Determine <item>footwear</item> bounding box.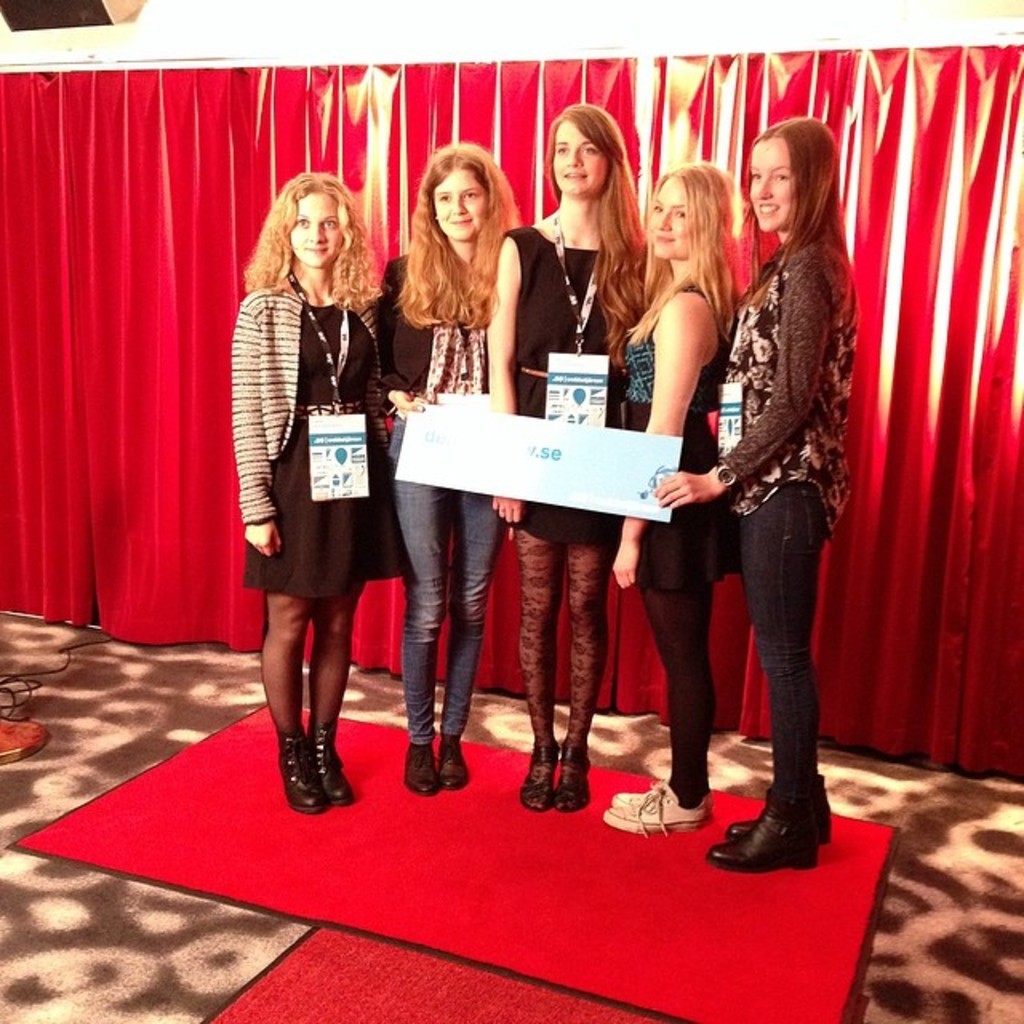
Determined: select_region(310, 726, 354, 813).
